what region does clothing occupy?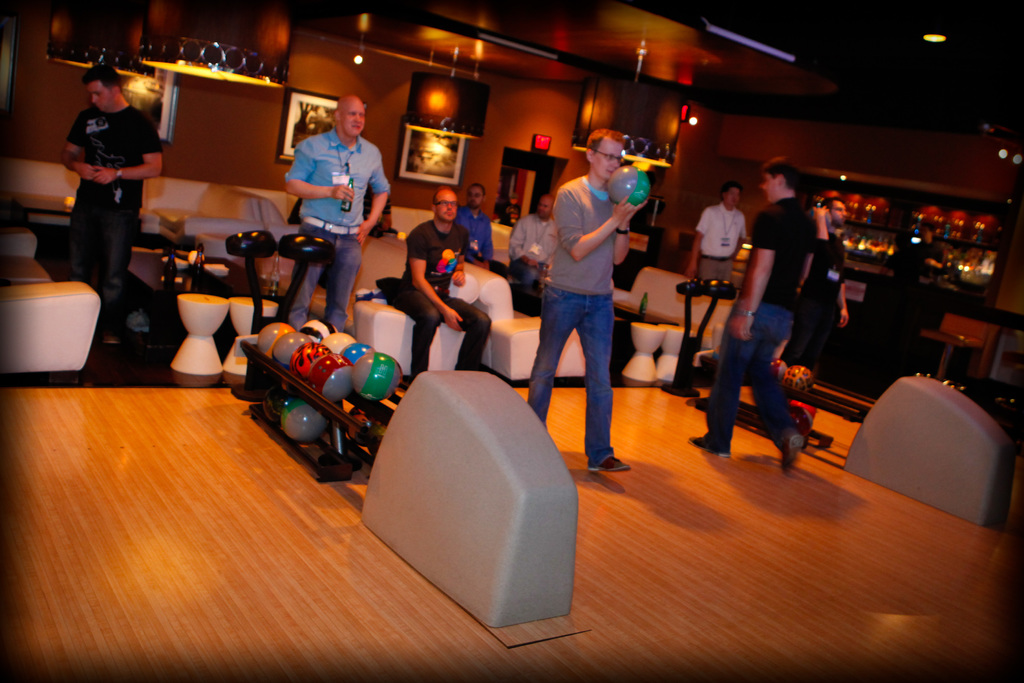
Rect(463, 205, 500, 270).
